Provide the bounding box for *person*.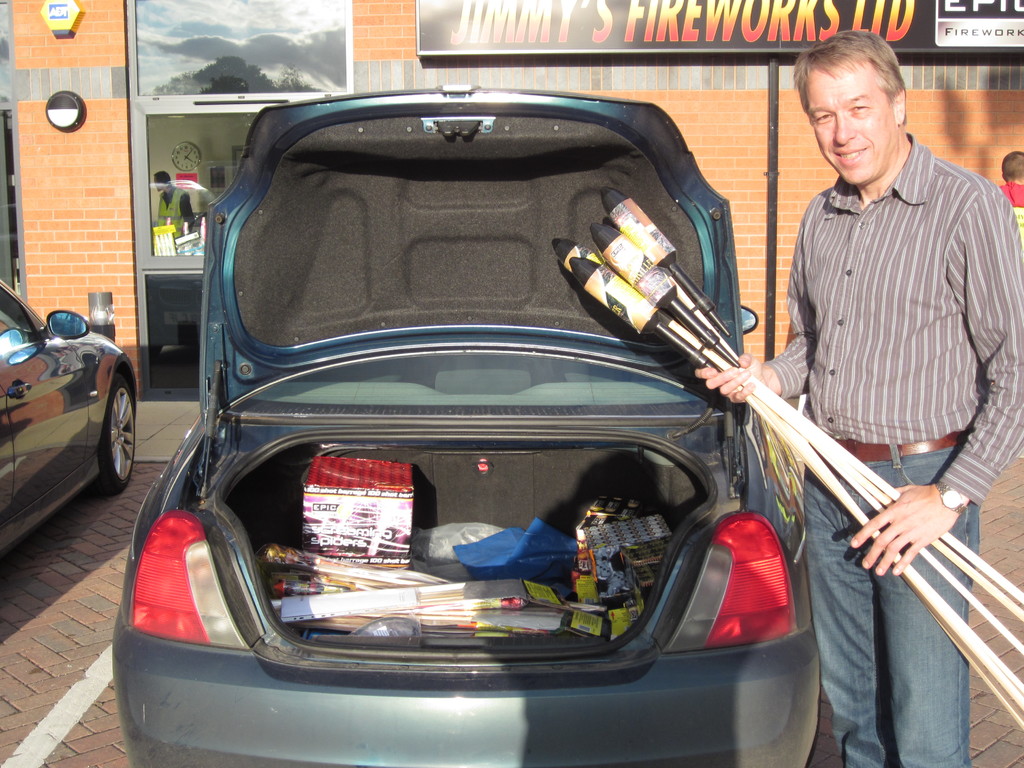
rect(687, 34, 1023, 767).
